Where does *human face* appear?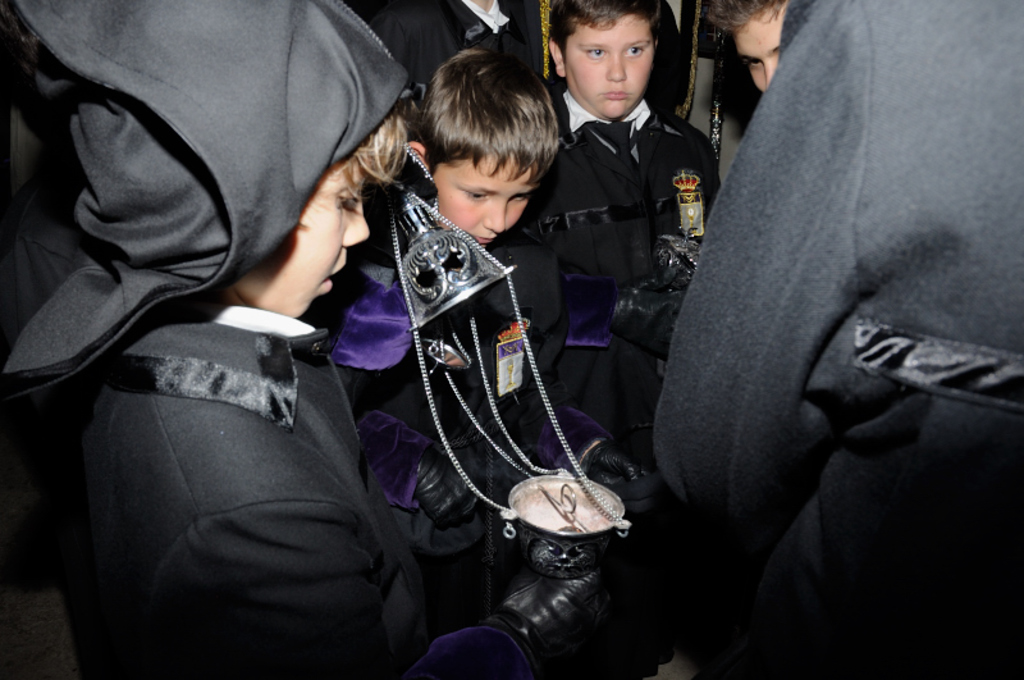
Appears at <region>221, 149, 370, 321</region>.
